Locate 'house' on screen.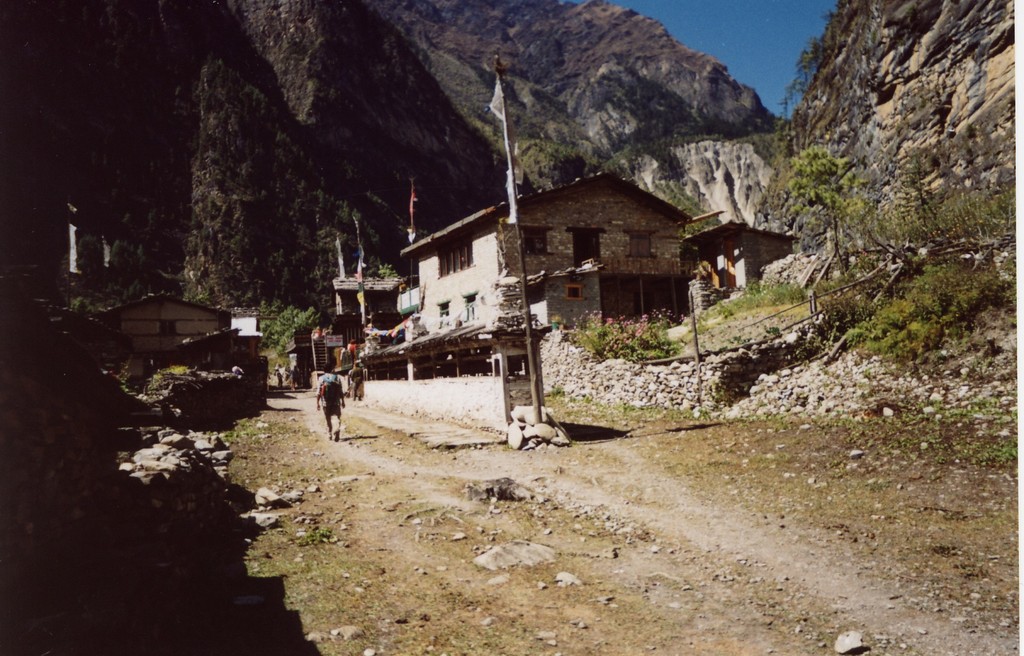
On screen at 287:260:552:396.
